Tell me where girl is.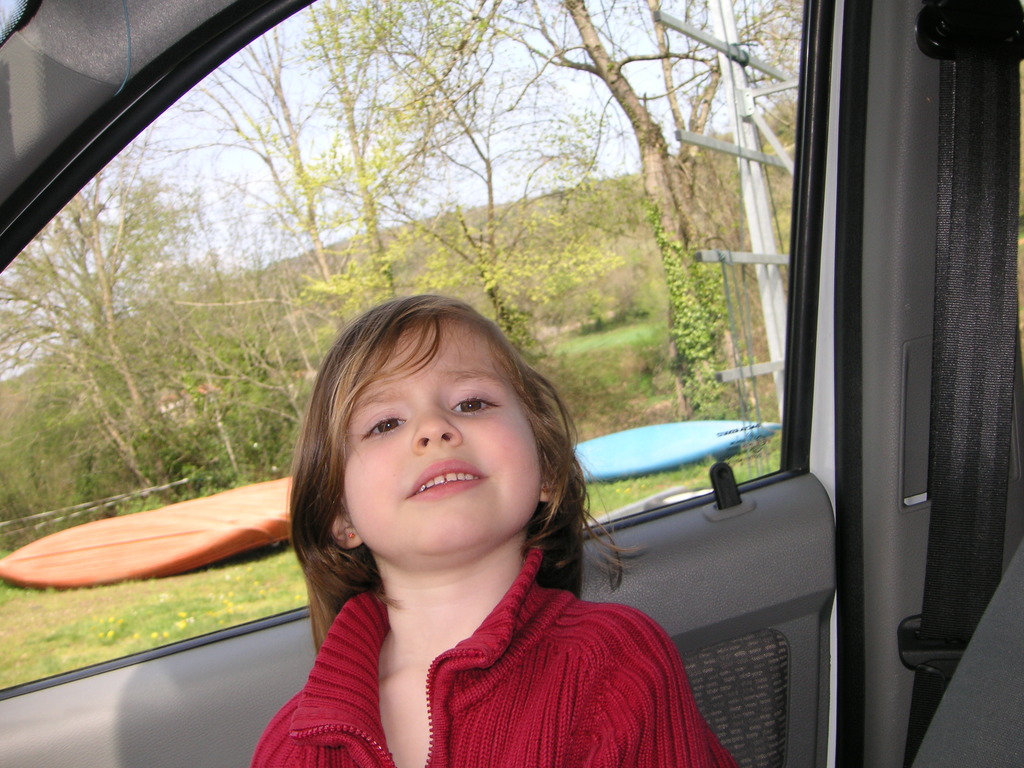
girl is at select_region(251, 292, 735, 767).
